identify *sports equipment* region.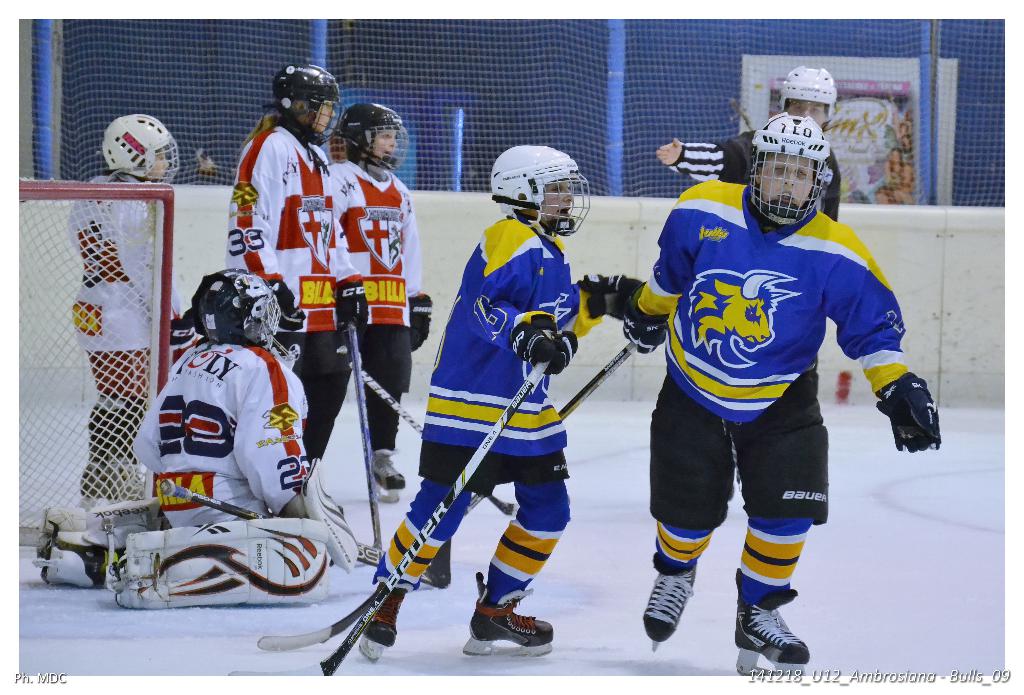
Region: [left=268, top=275, right=307, bottom=333].
